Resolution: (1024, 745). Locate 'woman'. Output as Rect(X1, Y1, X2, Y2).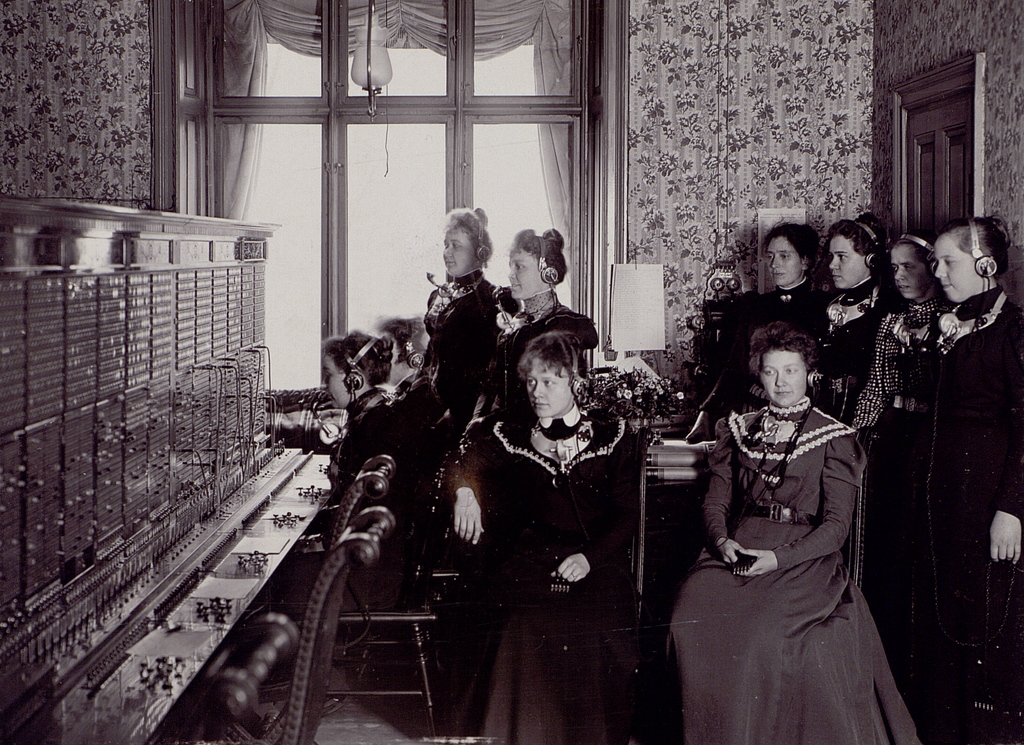
Rect(268, 339, 434, 614).
